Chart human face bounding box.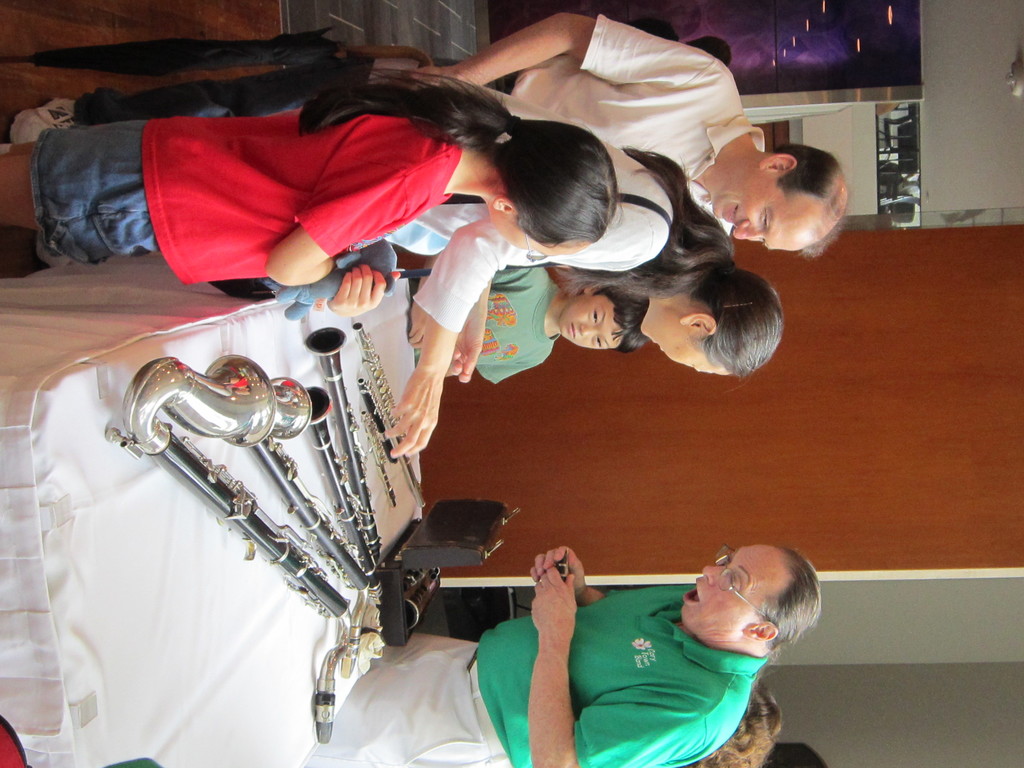
Charted: (639, 323, 733, 373).
